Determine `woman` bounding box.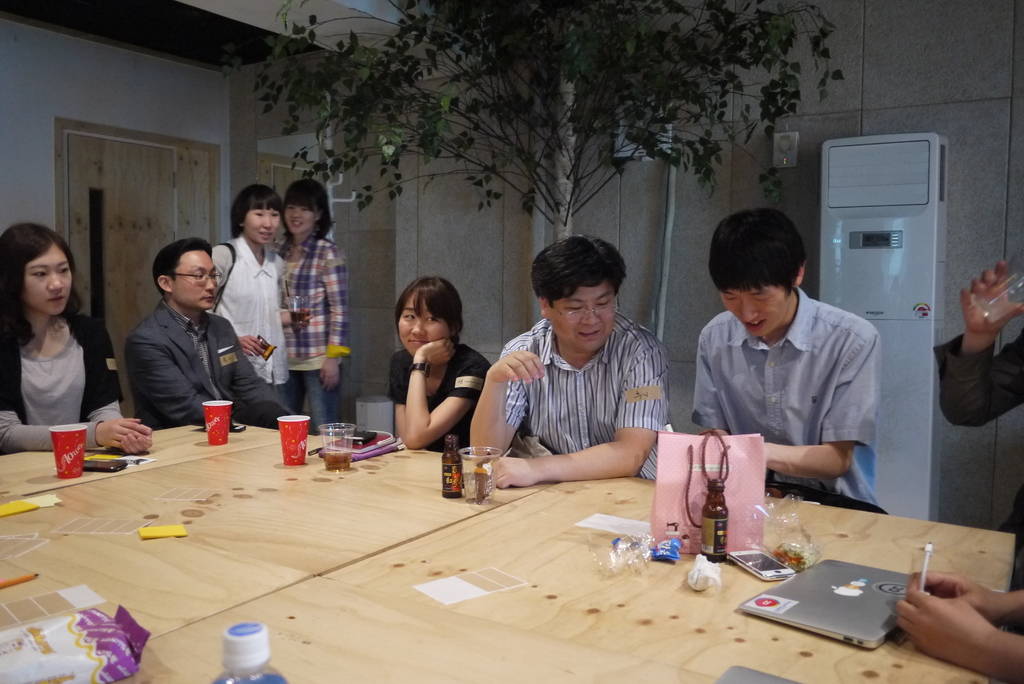
Determined: Rect(379, 276, 488, 457).
